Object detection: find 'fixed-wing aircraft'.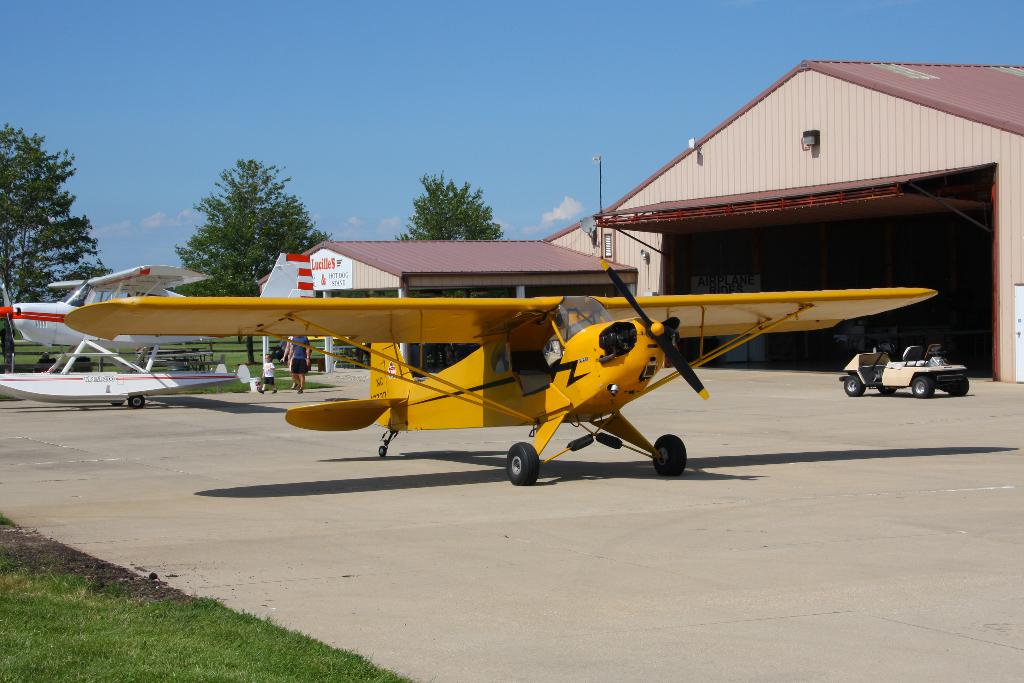
[left=0, top=266, right=262, bottom=414].
